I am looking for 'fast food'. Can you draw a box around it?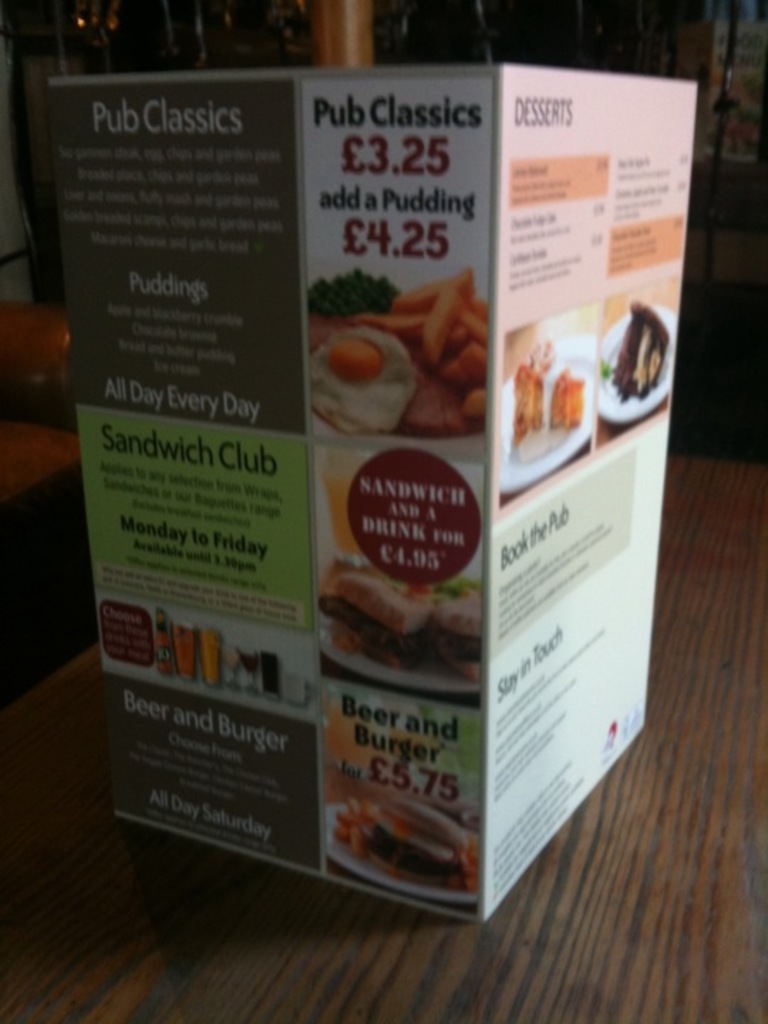
Sure, the bounding box is bbox=[307, 529, 464, 677].
